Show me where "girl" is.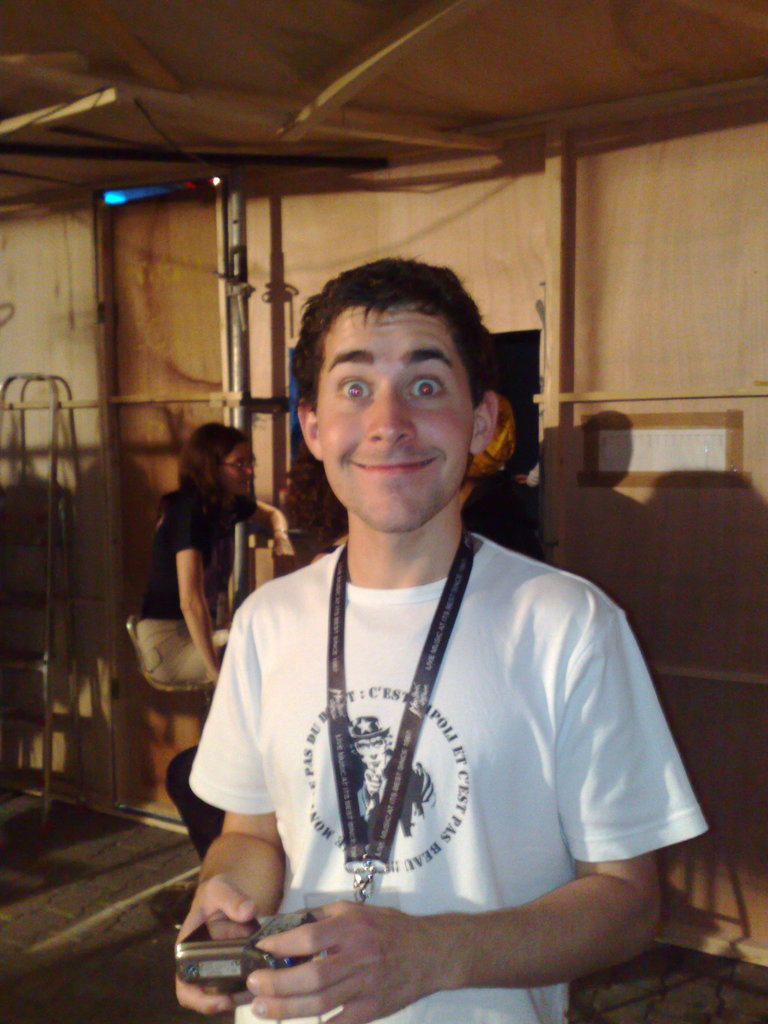
"girl" is at [129,424,286,684].
